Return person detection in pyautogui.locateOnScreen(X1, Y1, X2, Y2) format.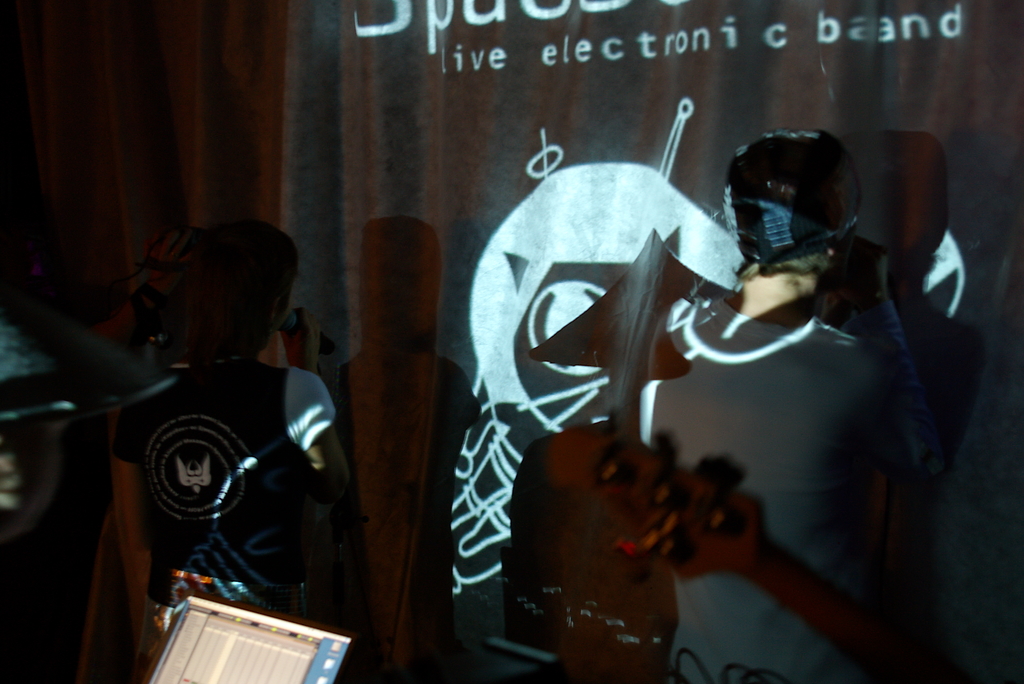
pyautogui.locateOnScreen(108, 215, 388, 683).
